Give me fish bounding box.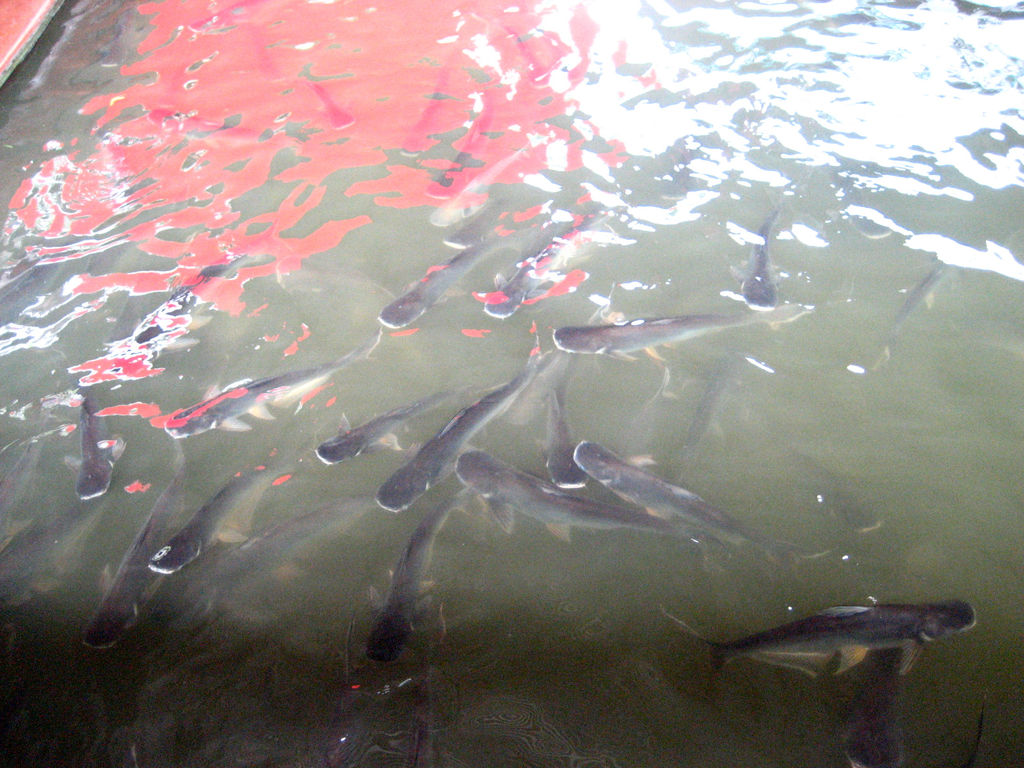
[left=159, top=334, right=381, bottom=432].
